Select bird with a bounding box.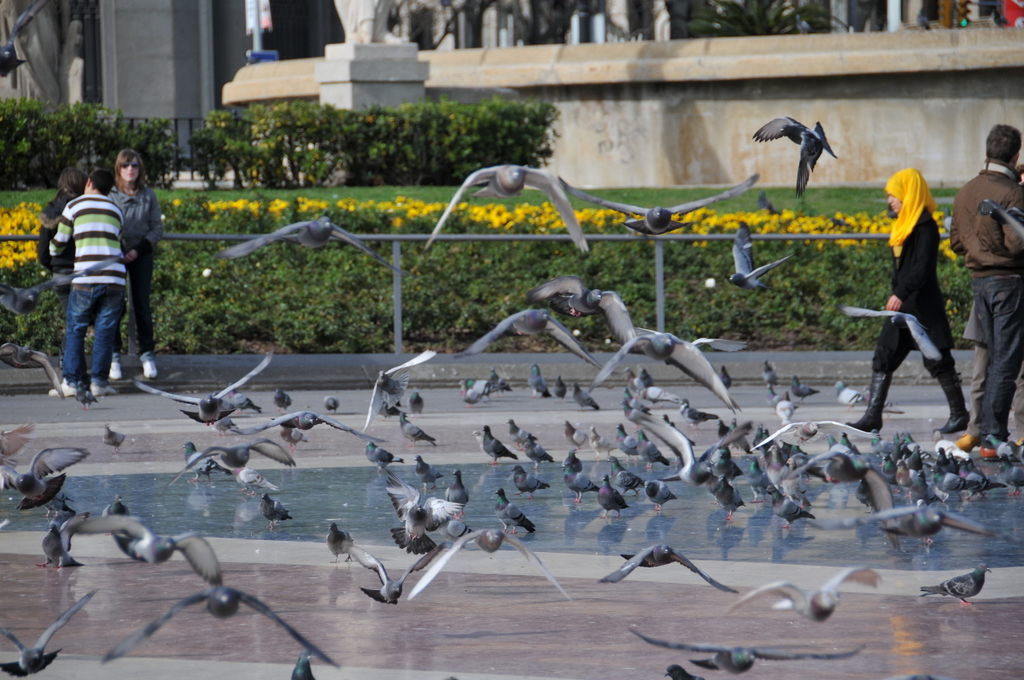
0:250:127:318.
